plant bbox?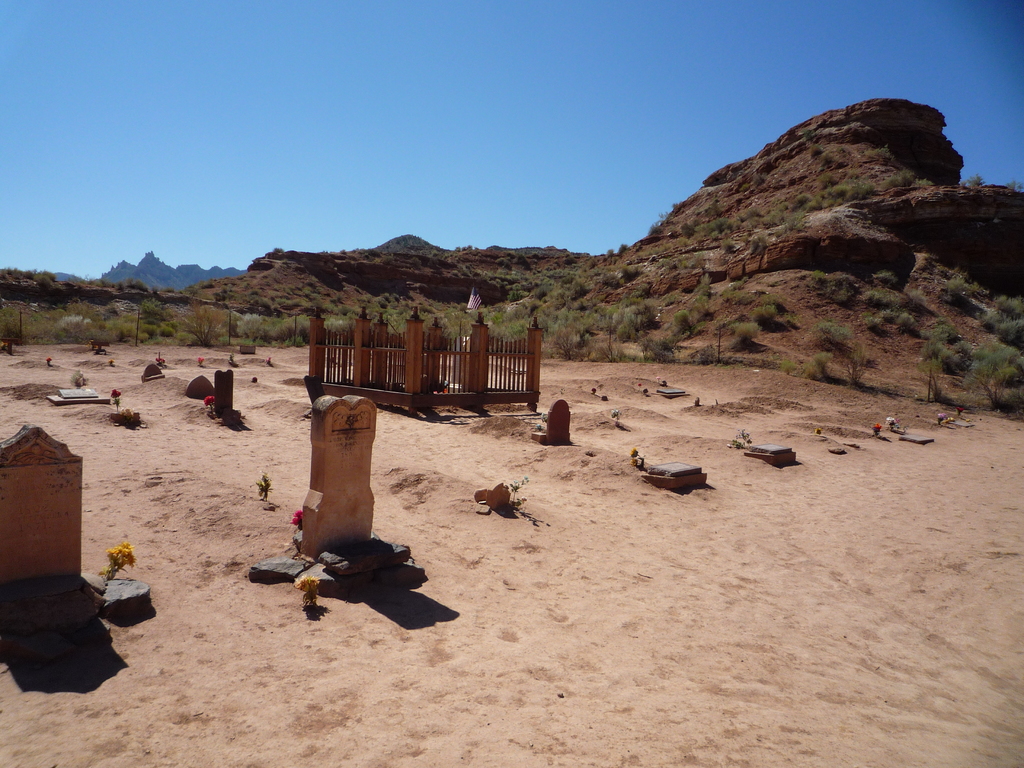
x1=204 y1=393 x2=216 y2=420
